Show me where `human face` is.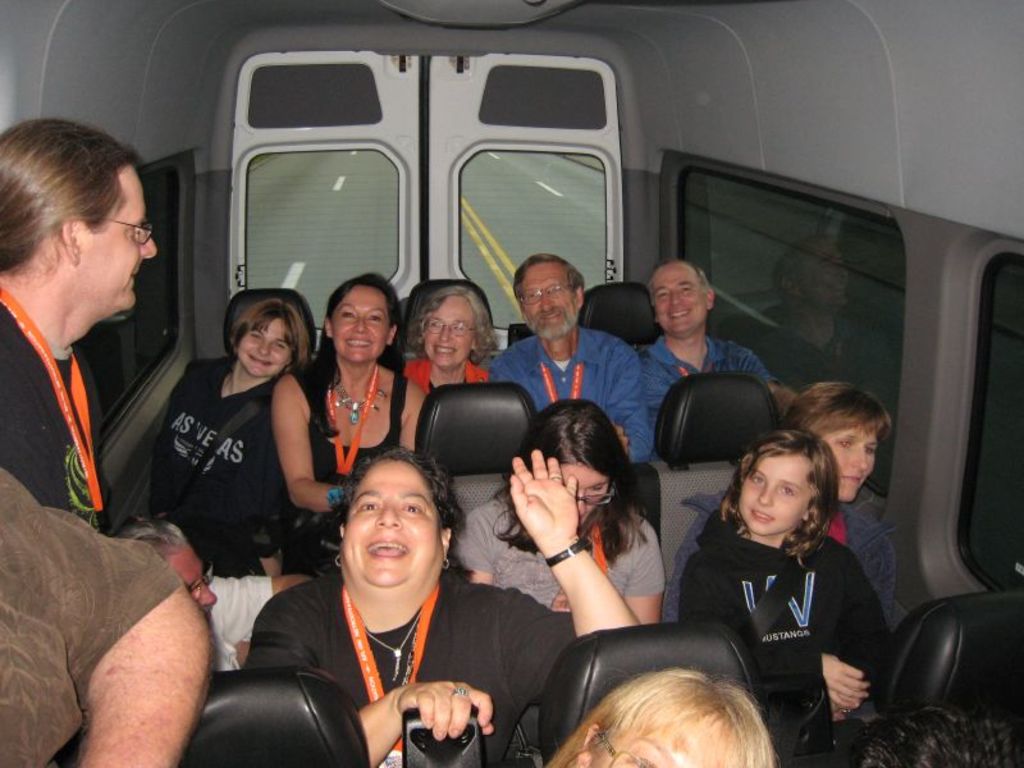
`human face` is at 520 259 584 343.
